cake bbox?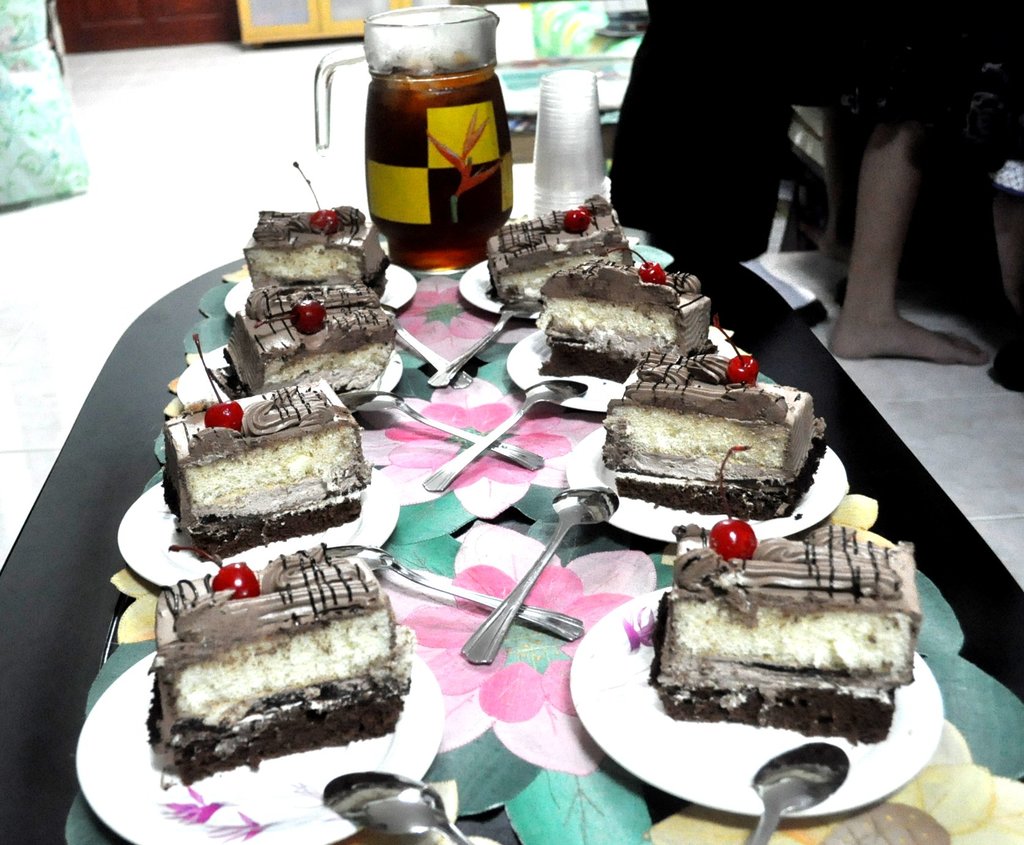
crop(651, 518, 918, 743)
